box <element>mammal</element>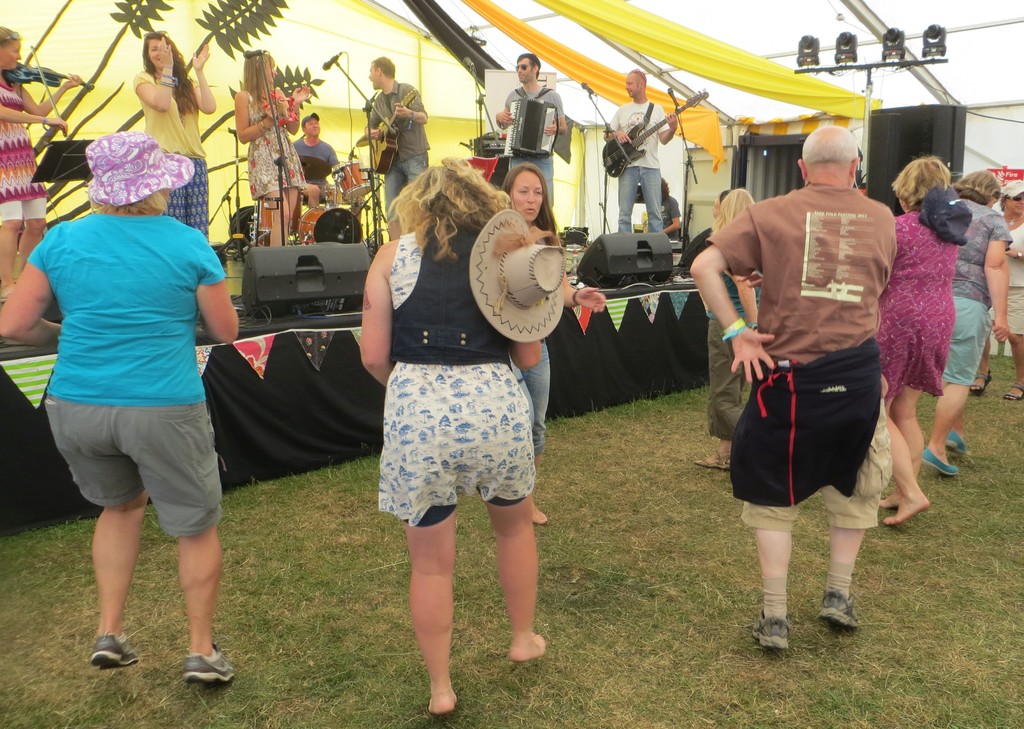
0,24,87,296
